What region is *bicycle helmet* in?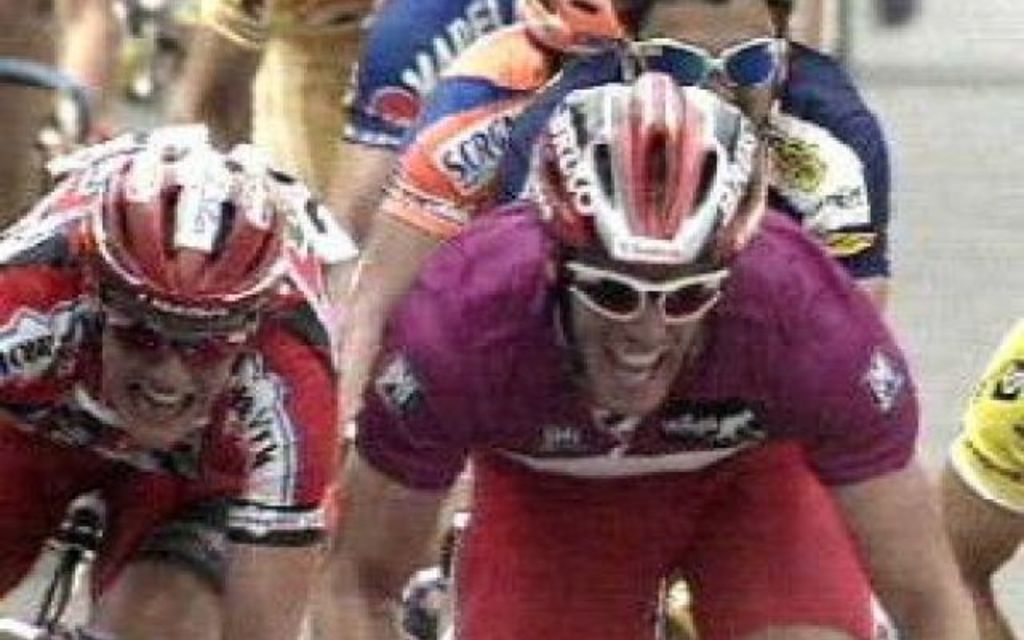
<box>518,75,765,270</box>.
